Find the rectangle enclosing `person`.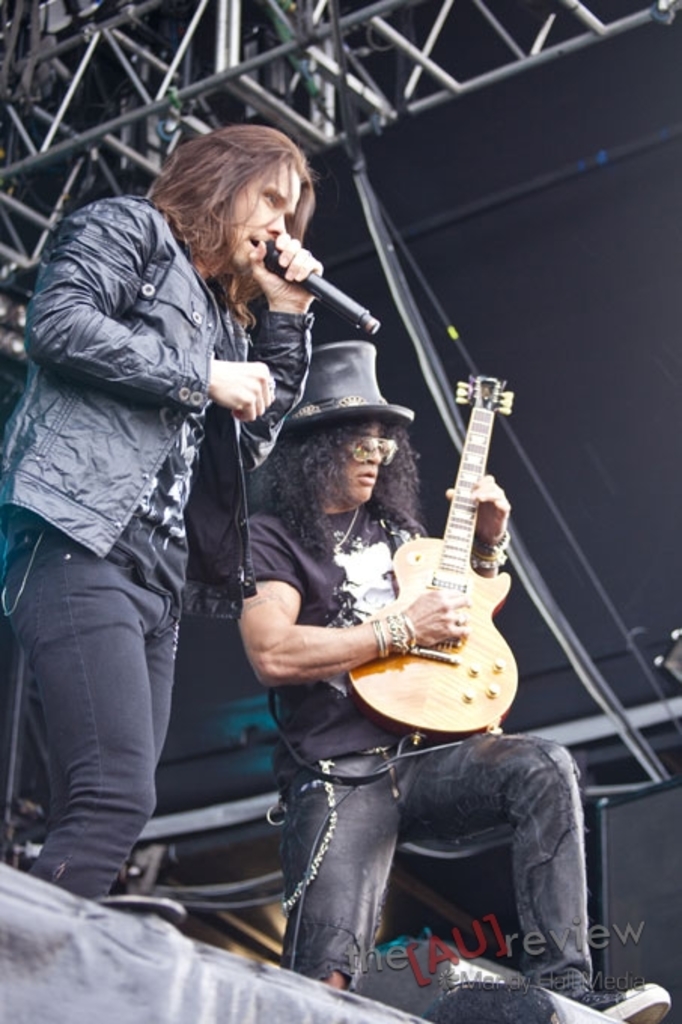
locate(235, 339, 670, 1022).
